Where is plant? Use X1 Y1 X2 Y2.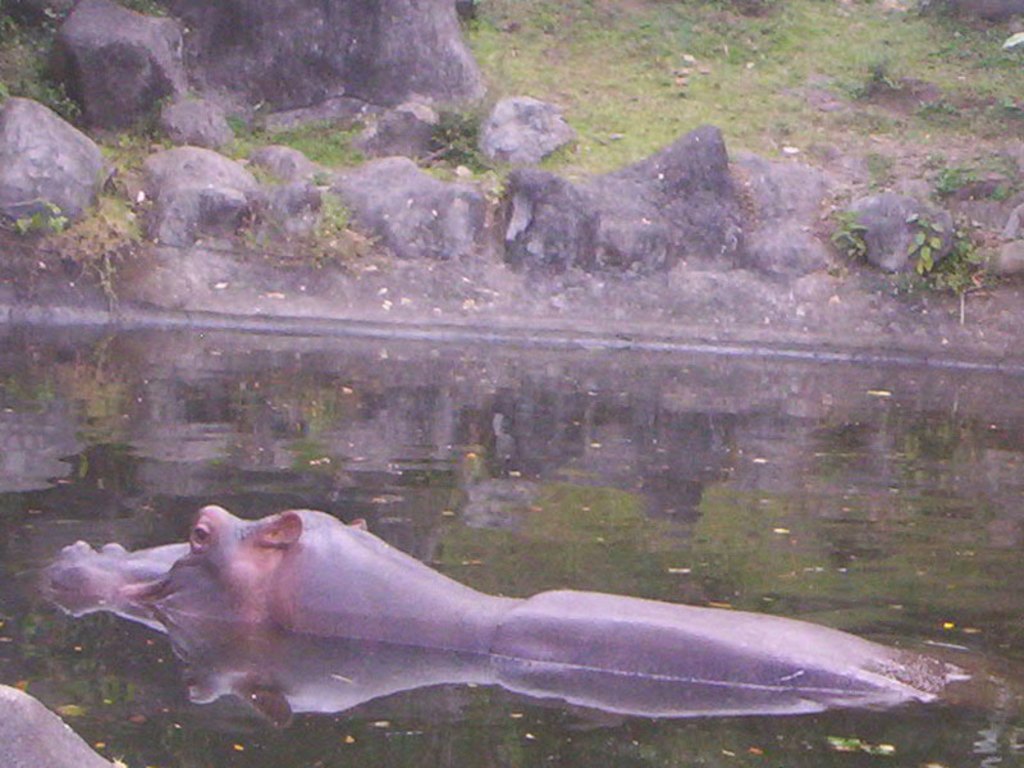
110 122 165 191.
